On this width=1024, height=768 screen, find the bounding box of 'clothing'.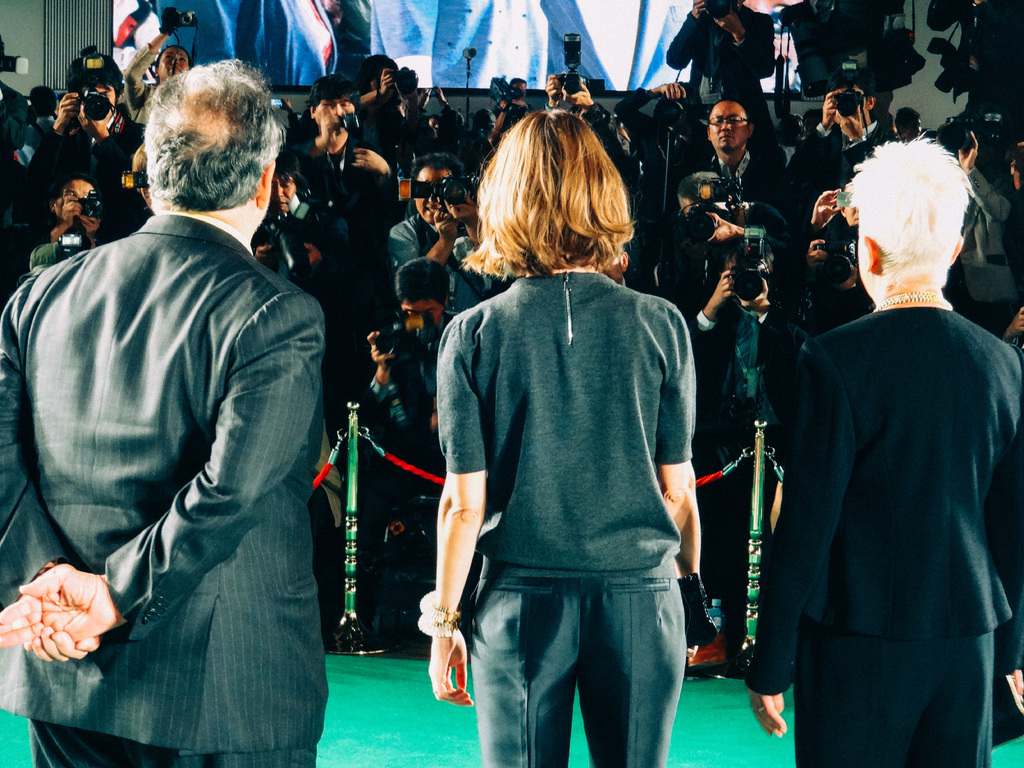
Bounding box: box=[716, 154, 794, 232].
